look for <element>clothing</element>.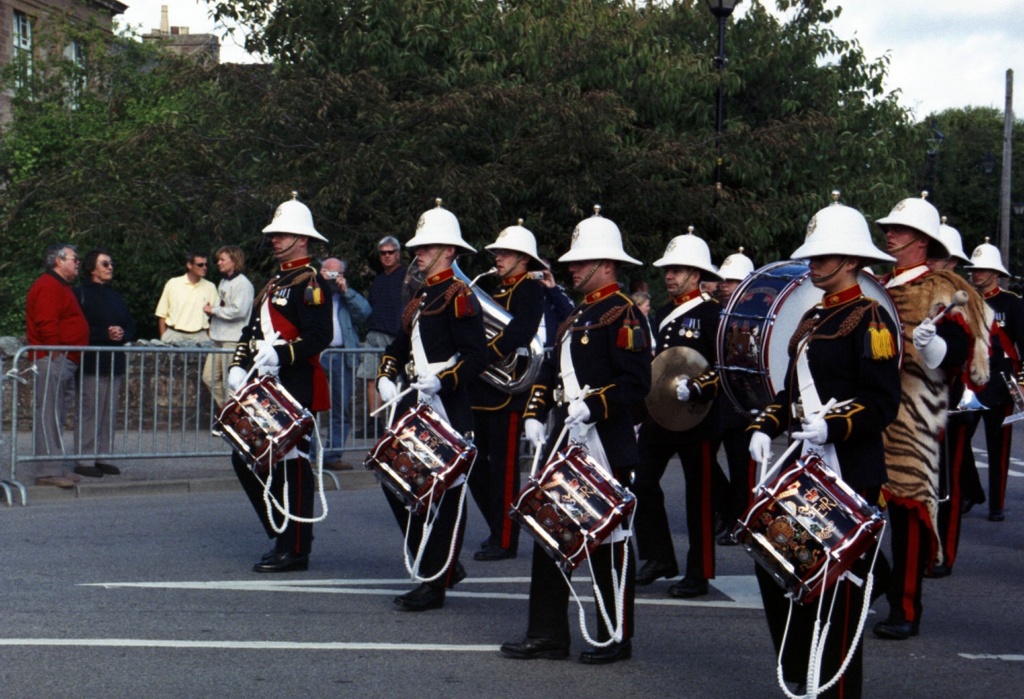
Found: Rect(79, 271, 134, 474).
